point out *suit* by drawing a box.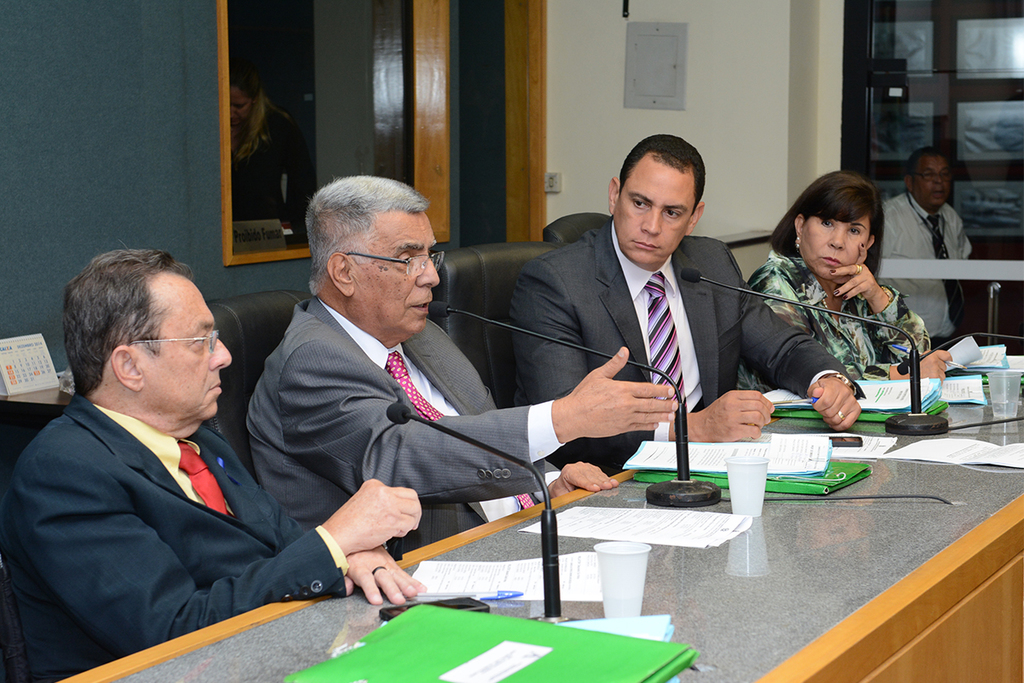
<box>509,217,867,476</box>.
